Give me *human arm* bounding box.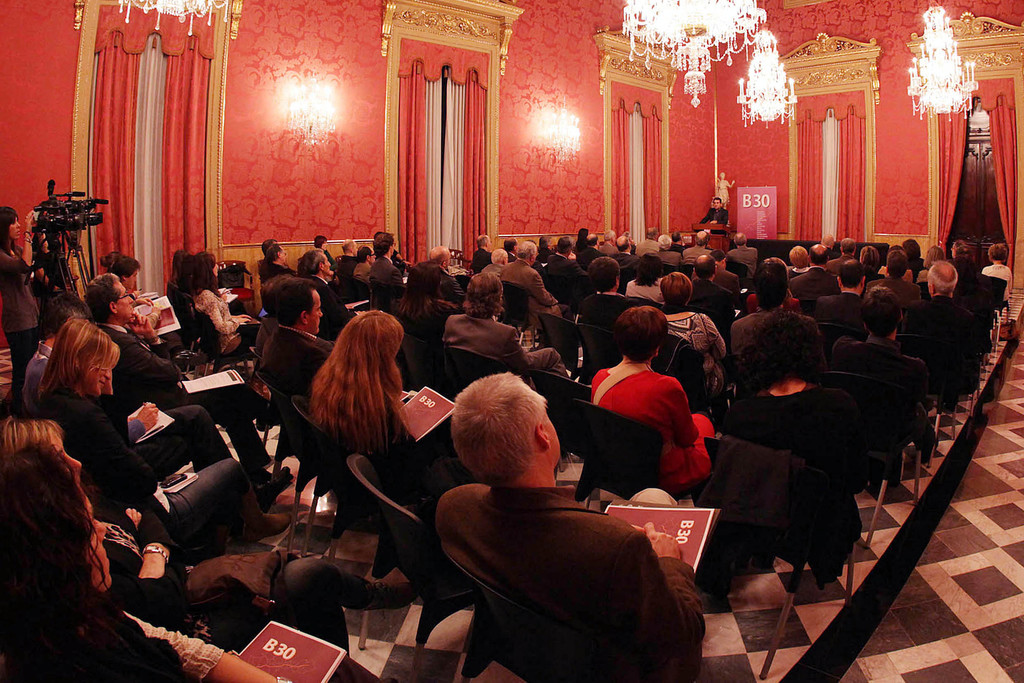
l=508, t=340, r=529, b=366.
